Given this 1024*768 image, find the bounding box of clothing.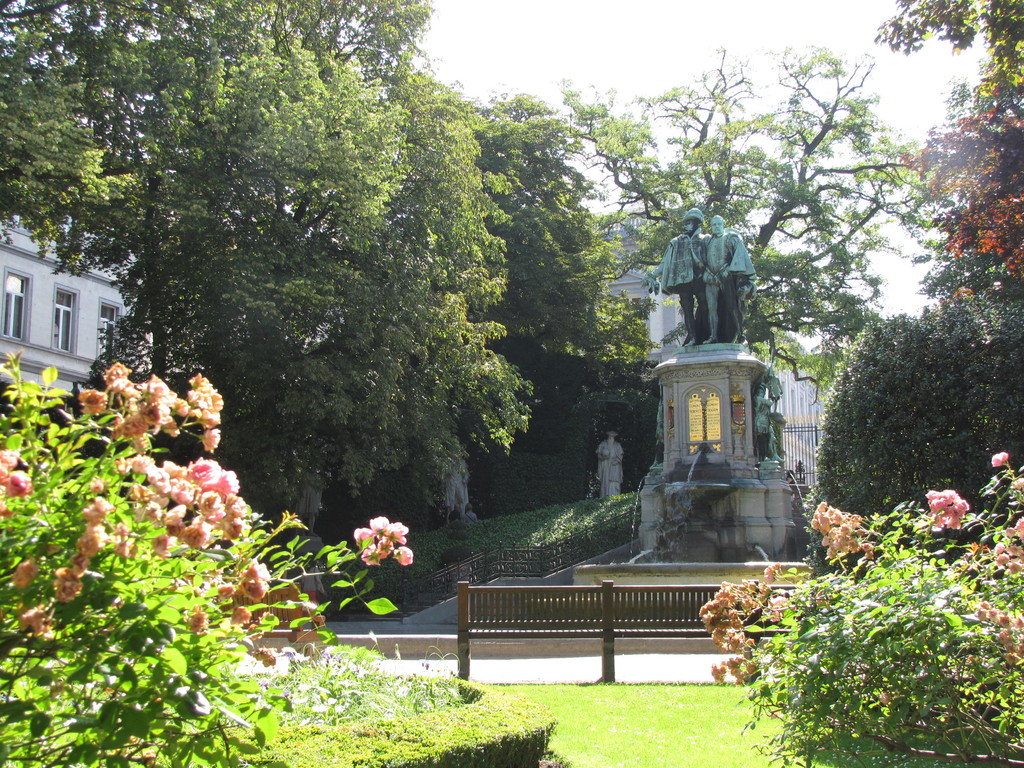
detection(694, 228, 758, 333).
